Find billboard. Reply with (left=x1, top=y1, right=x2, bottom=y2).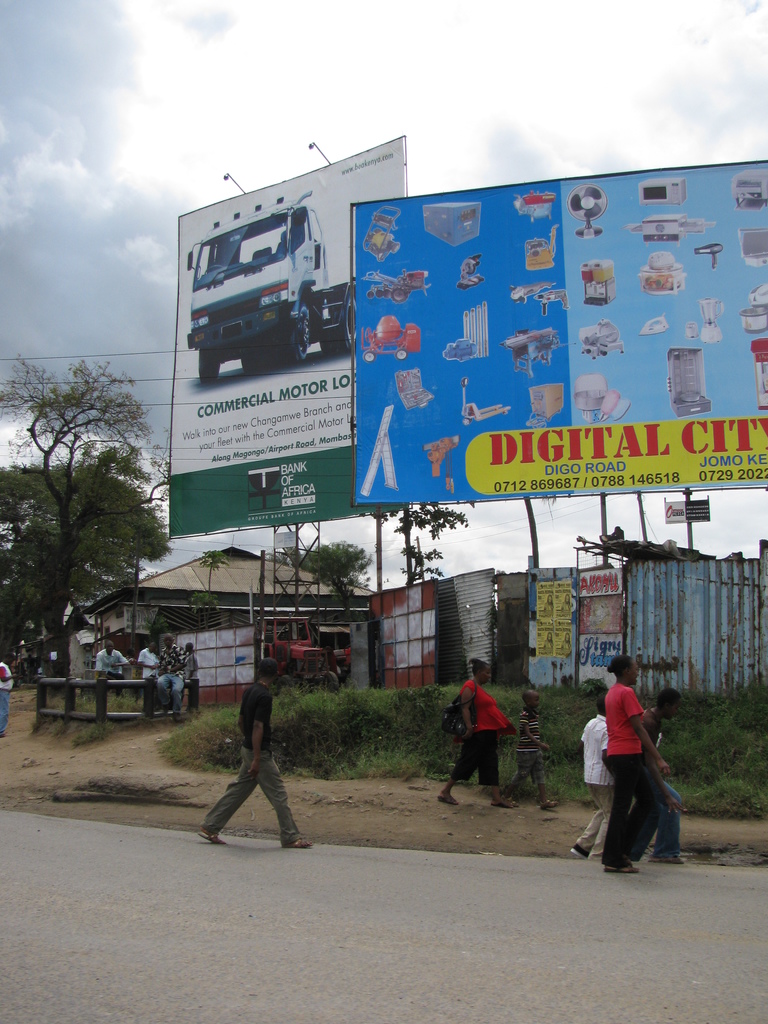
(left=177, top=145, right=409, bottom=512).
